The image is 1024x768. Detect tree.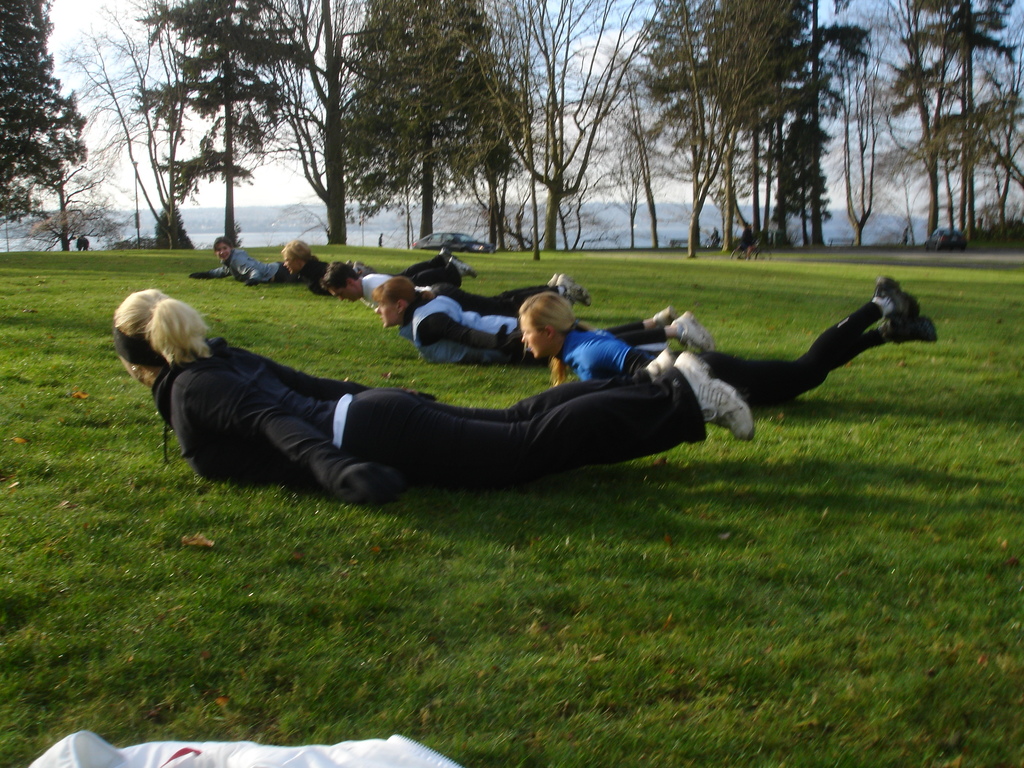
Detection: x1=686, y1=0, x2=834, y2=252.
